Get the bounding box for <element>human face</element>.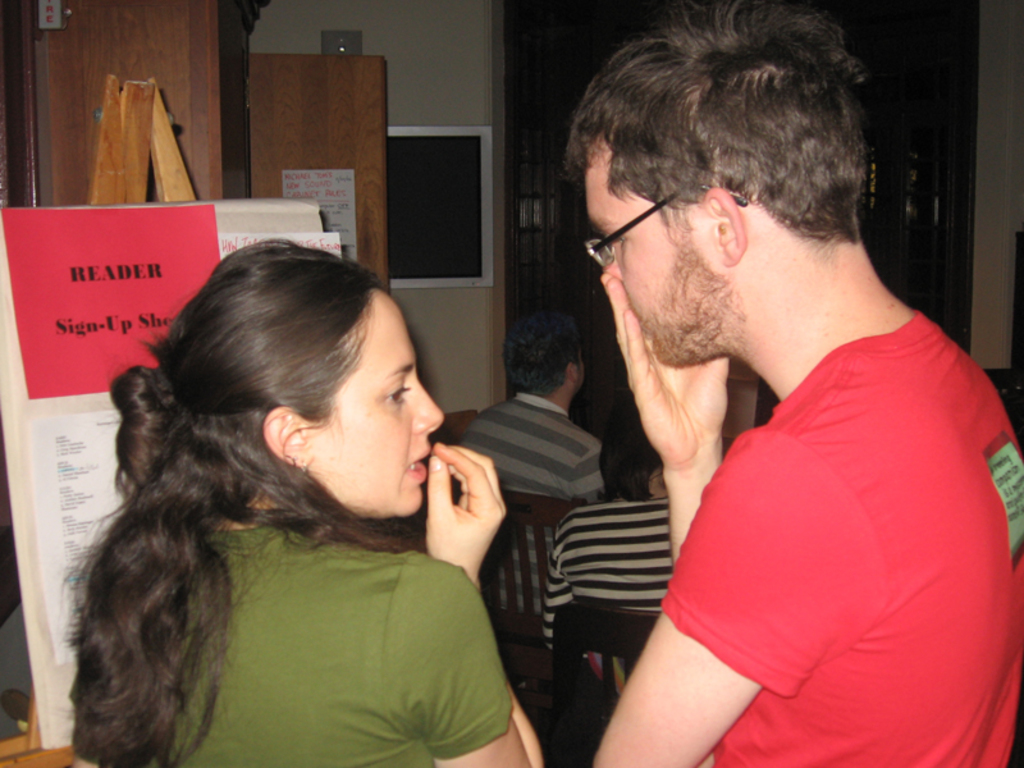
Rect(308, 294, 440, 520).
